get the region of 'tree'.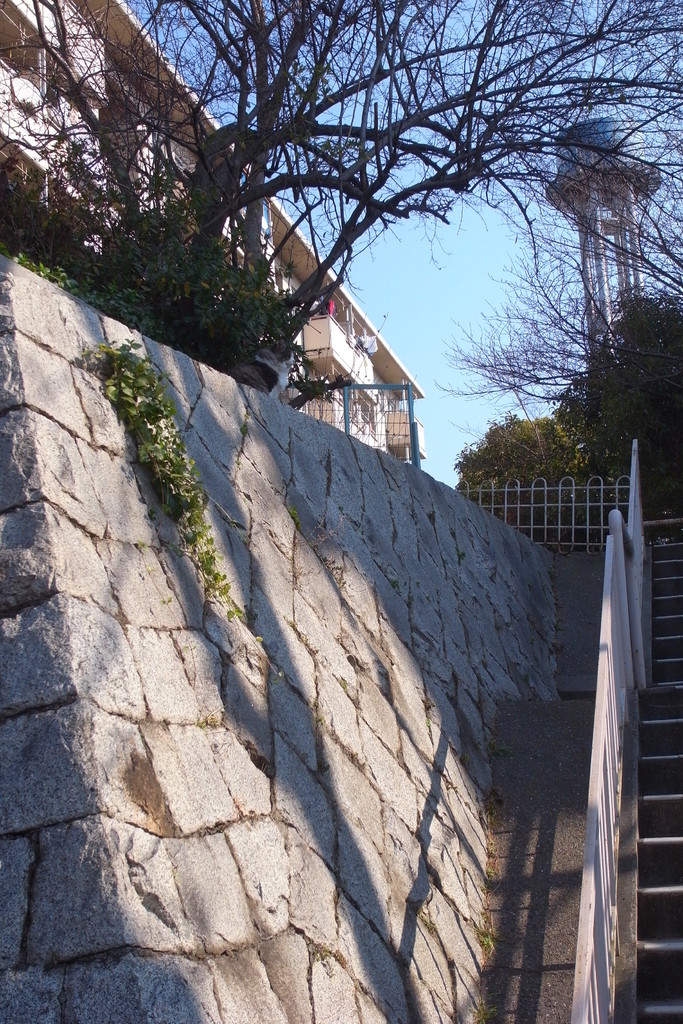
box(0, 0, 677, 324).
